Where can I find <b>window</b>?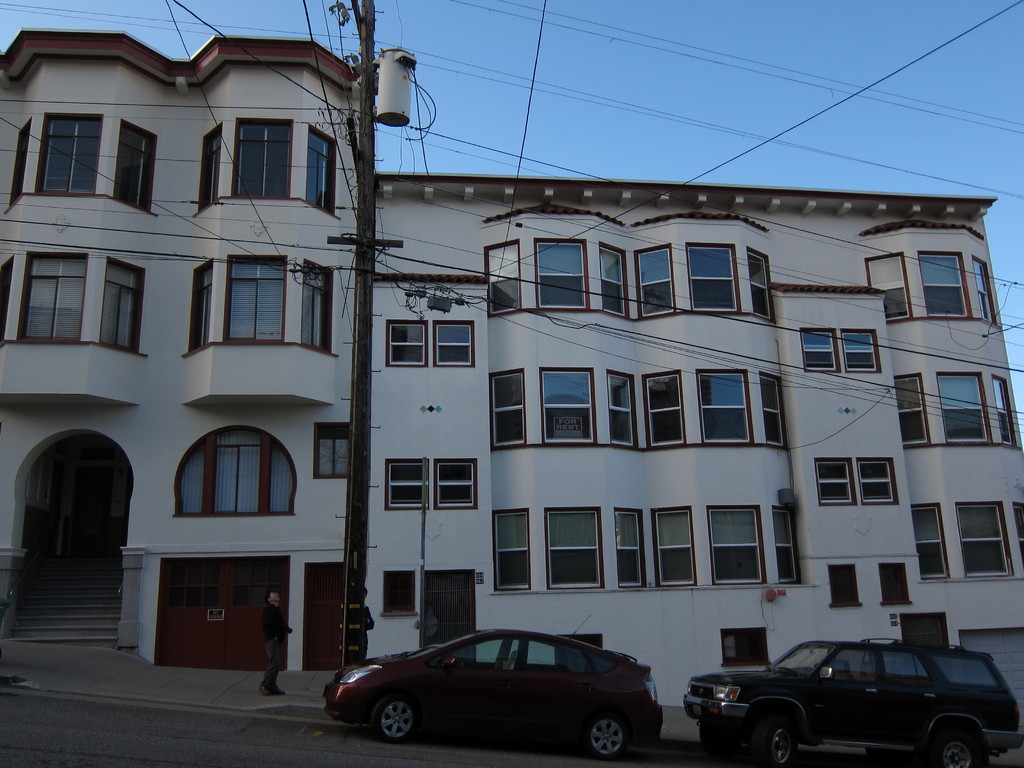
You can find it at 431 325 471 371.
